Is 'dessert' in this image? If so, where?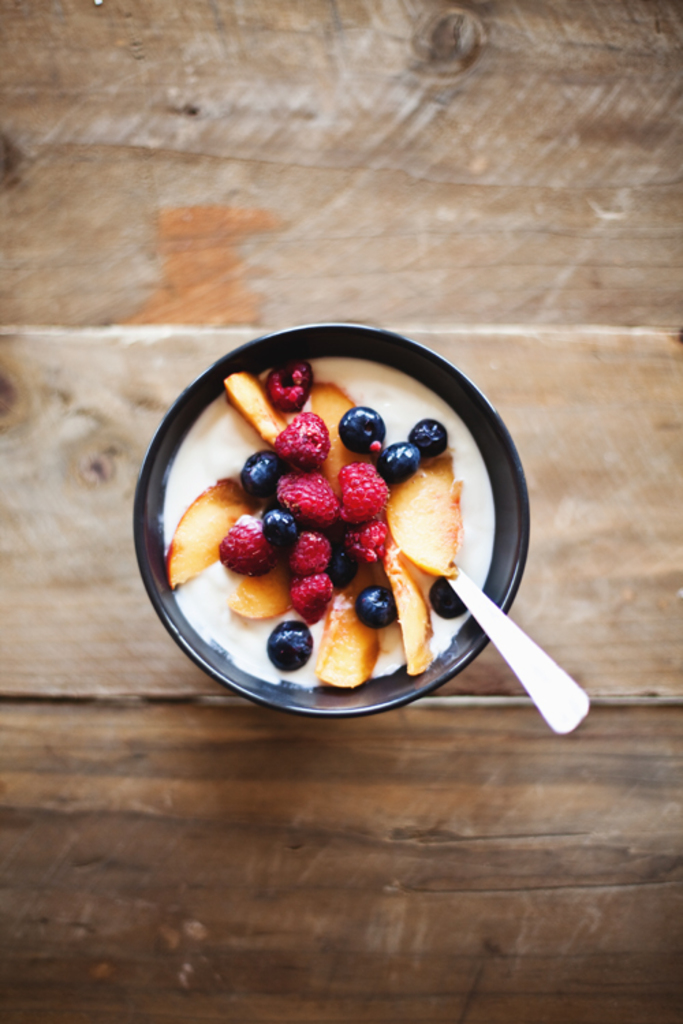
Yes, at crop(236, 377, 541, 740).
